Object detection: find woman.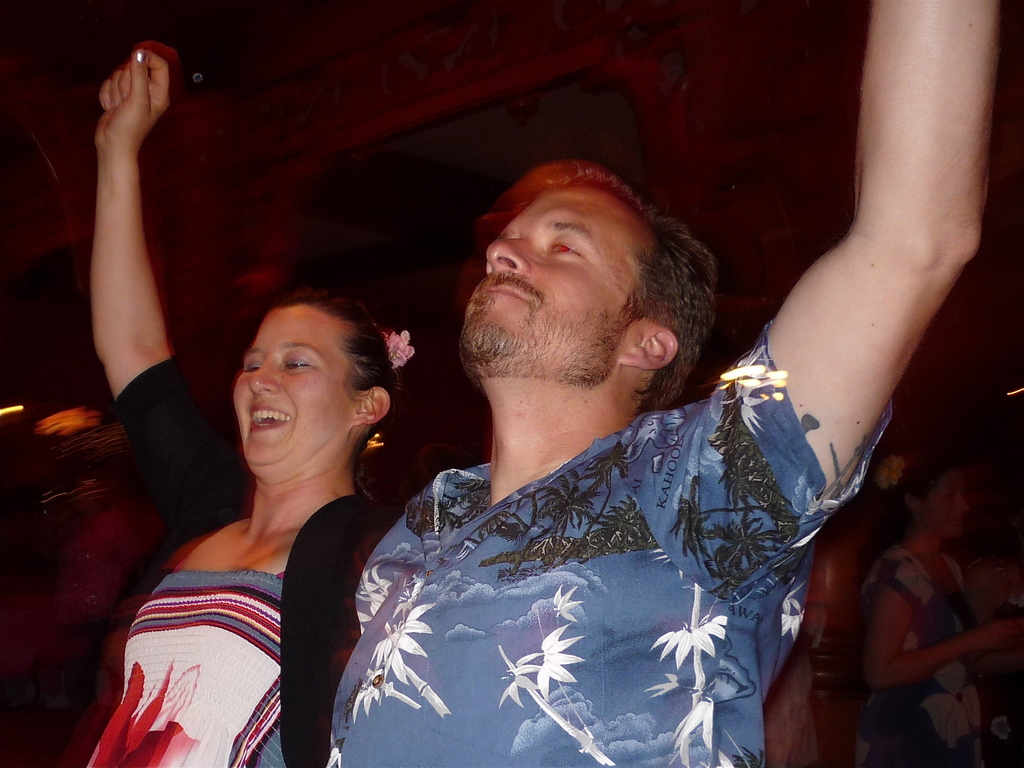
box=[68, 89, 337, 711].
